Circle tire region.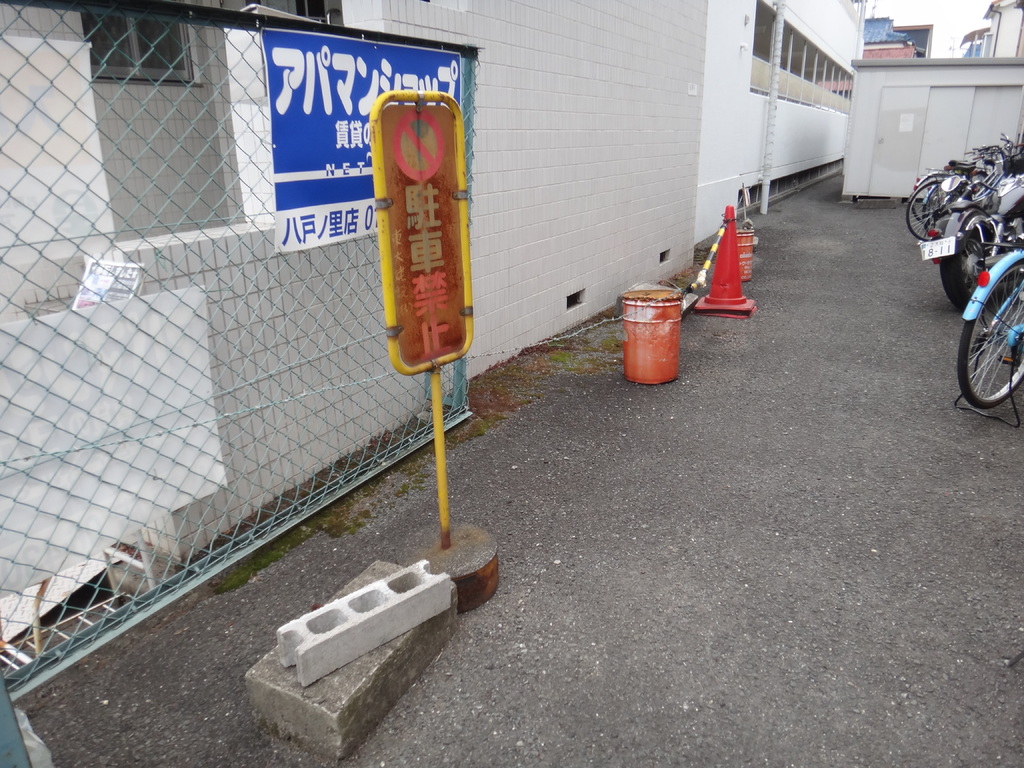
Region: select_region(948, 304, 1009, 407).
